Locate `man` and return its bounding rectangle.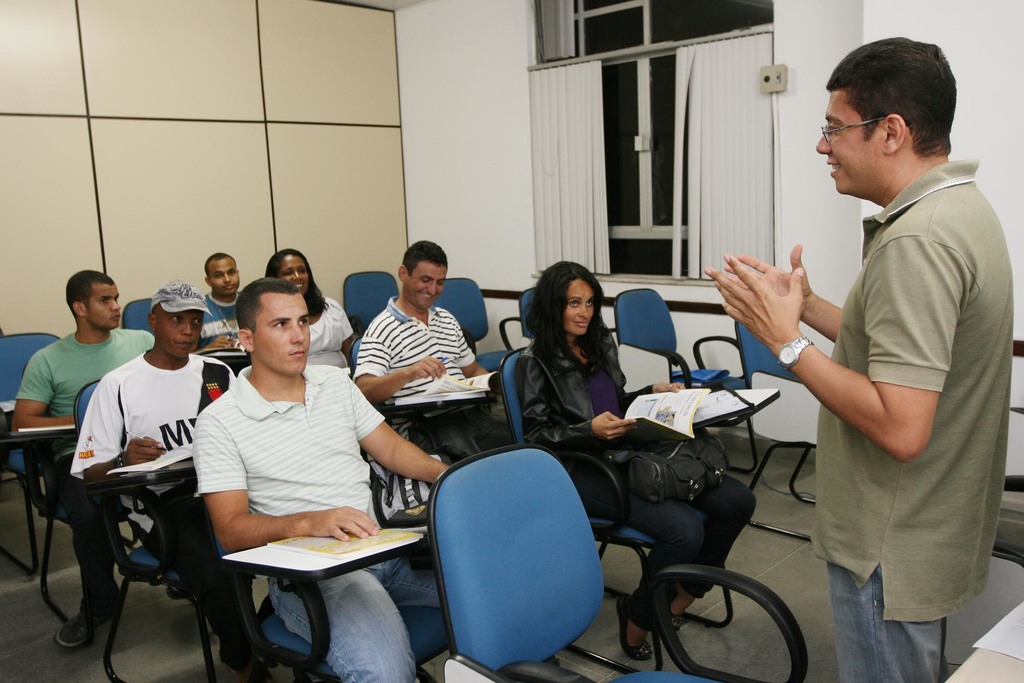
Rect(9, 268, 157, 652).
